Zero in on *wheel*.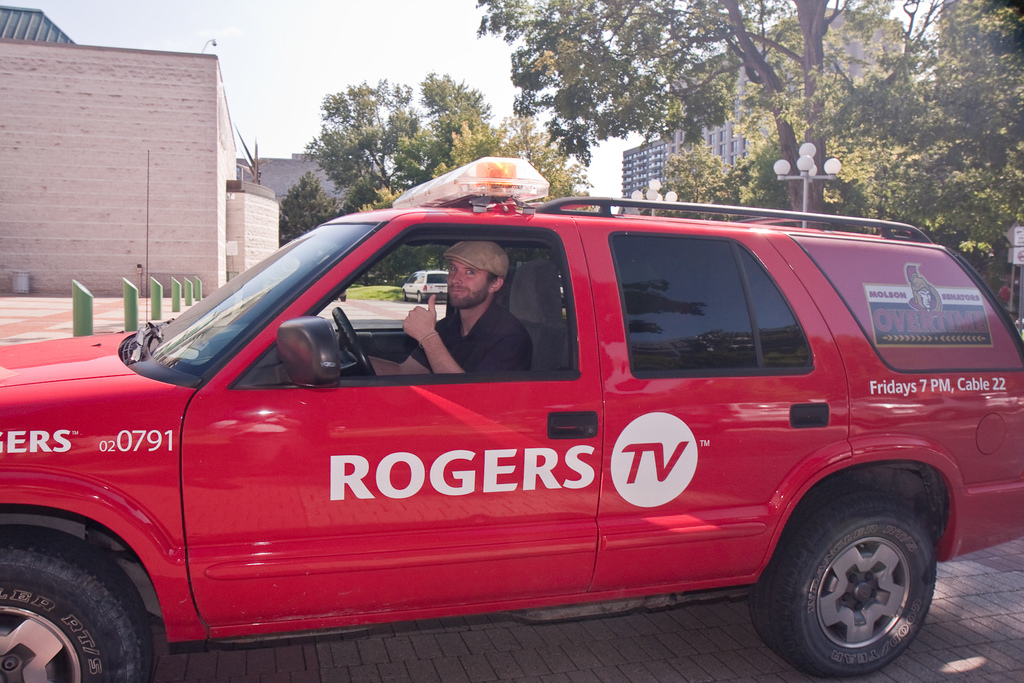
Zeroed in: <box>0,522,155,682</box>.
